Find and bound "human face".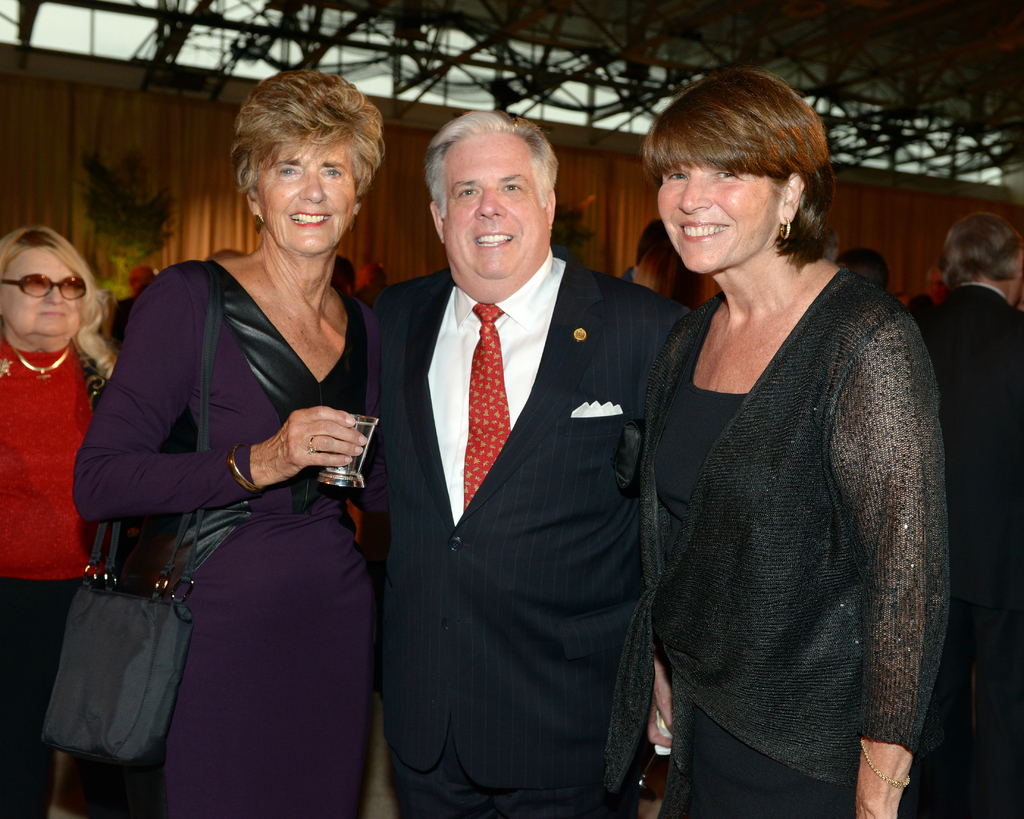
Bound: 444:138:545:281.
